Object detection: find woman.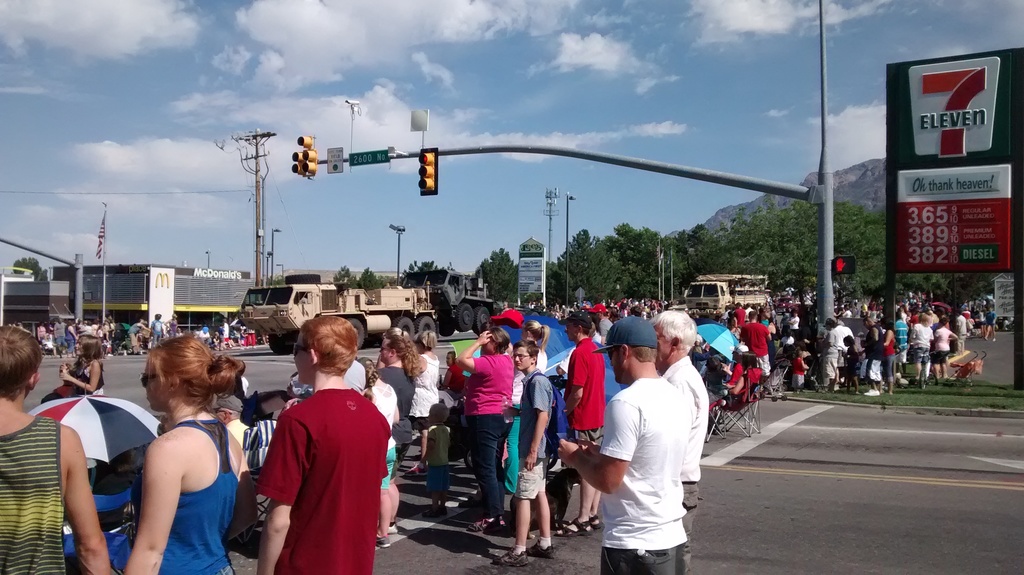
(164,314,178,333).
